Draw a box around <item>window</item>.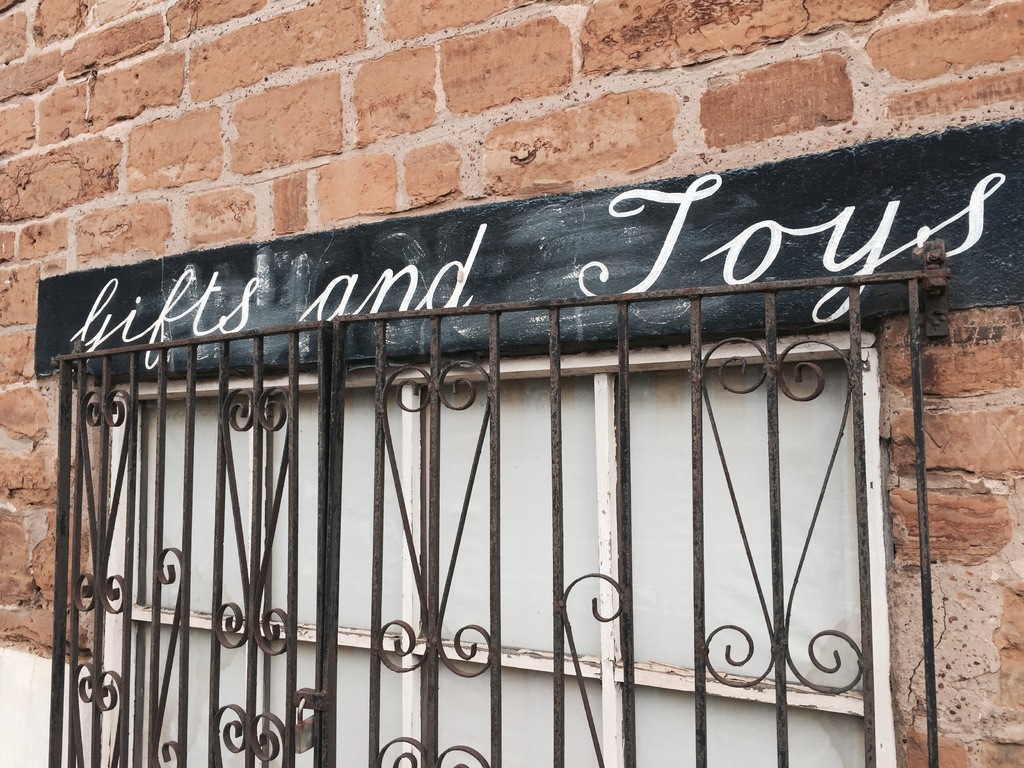
[x1=86, y1=332, x2=891, y2=767].
